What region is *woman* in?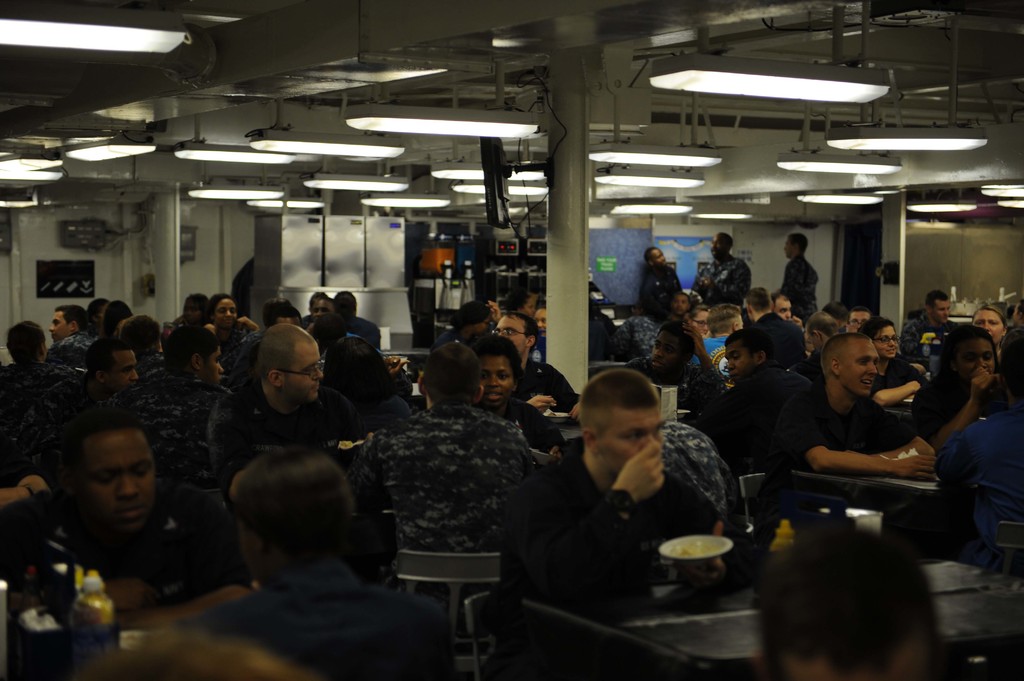
x1=168, y1=290, x2=215, y2=339.
